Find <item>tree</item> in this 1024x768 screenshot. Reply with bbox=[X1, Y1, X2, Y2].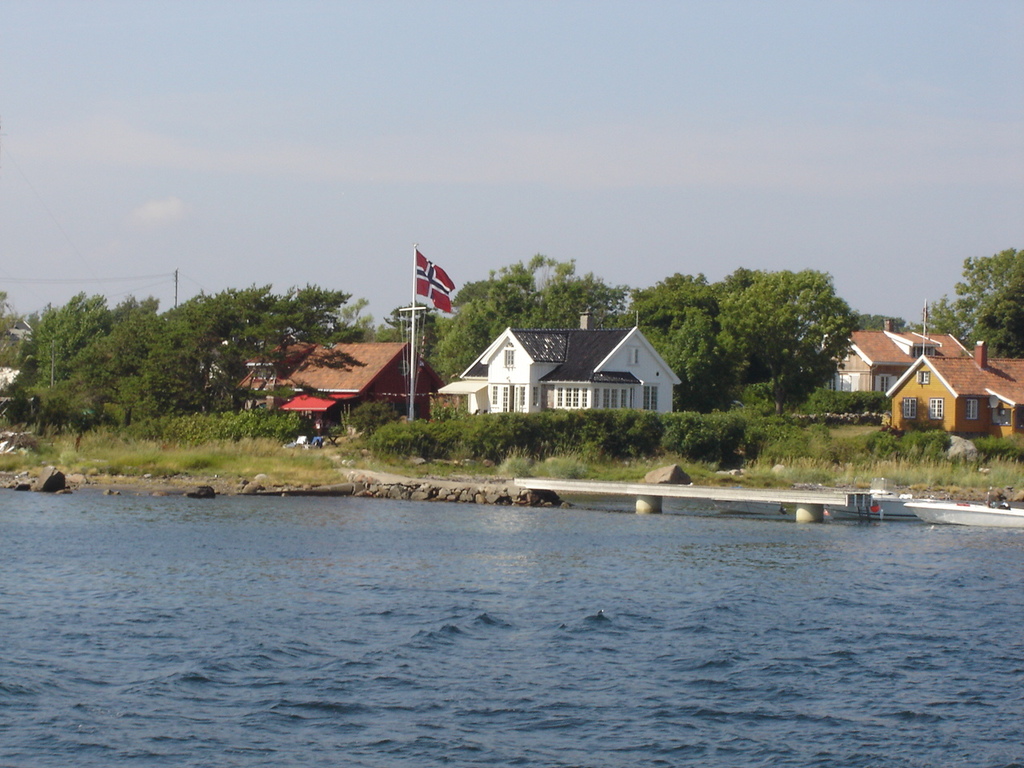
bbox=[647, 263, 859, 423].
